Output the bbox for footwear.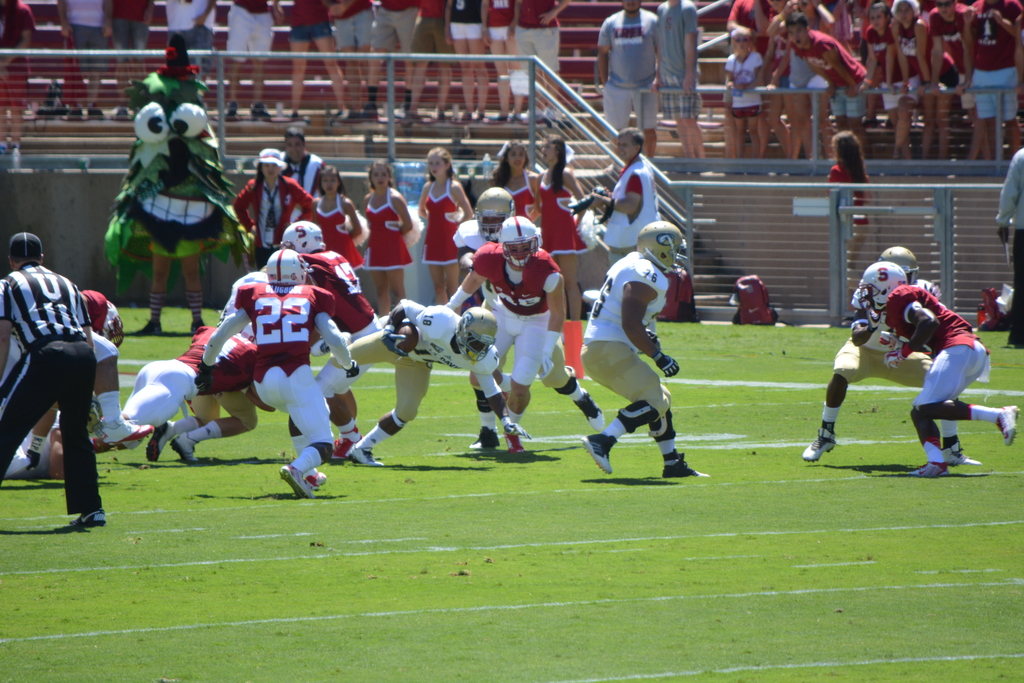
(x1=915, y1=463, x2=948, y2=479).
